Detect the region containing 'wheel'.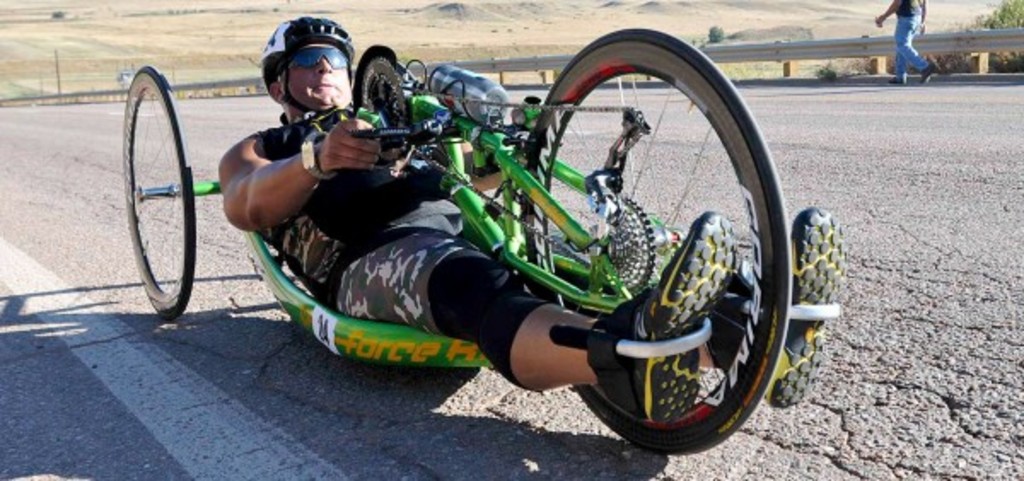
Rect(121, 63, 198, 319).
